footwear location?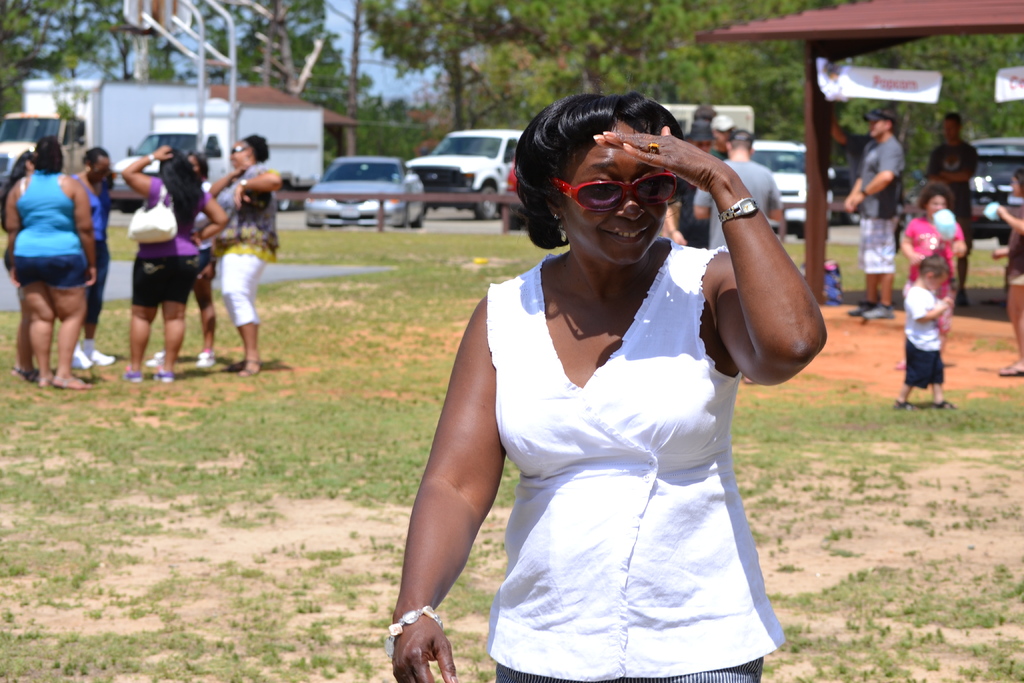
left=861, top=304, right=899, bottom=320
